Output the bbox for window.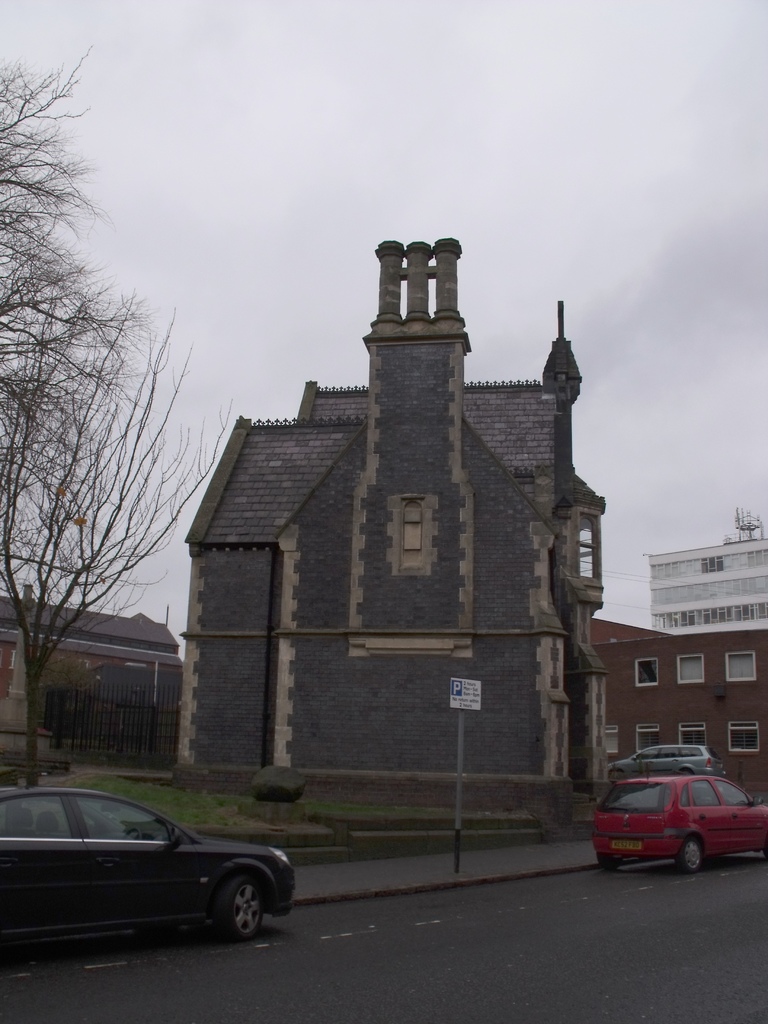
[633, 654, 660, 694].
